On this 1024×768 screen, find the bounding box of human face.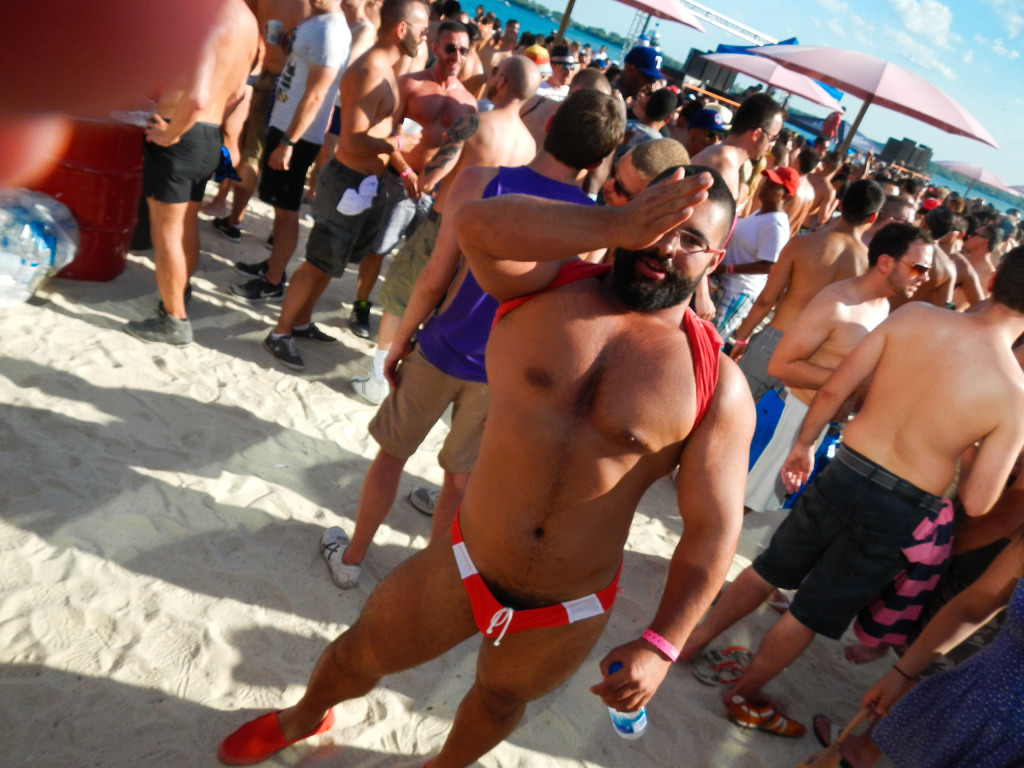
Bounding box: 891/243/938/296.
